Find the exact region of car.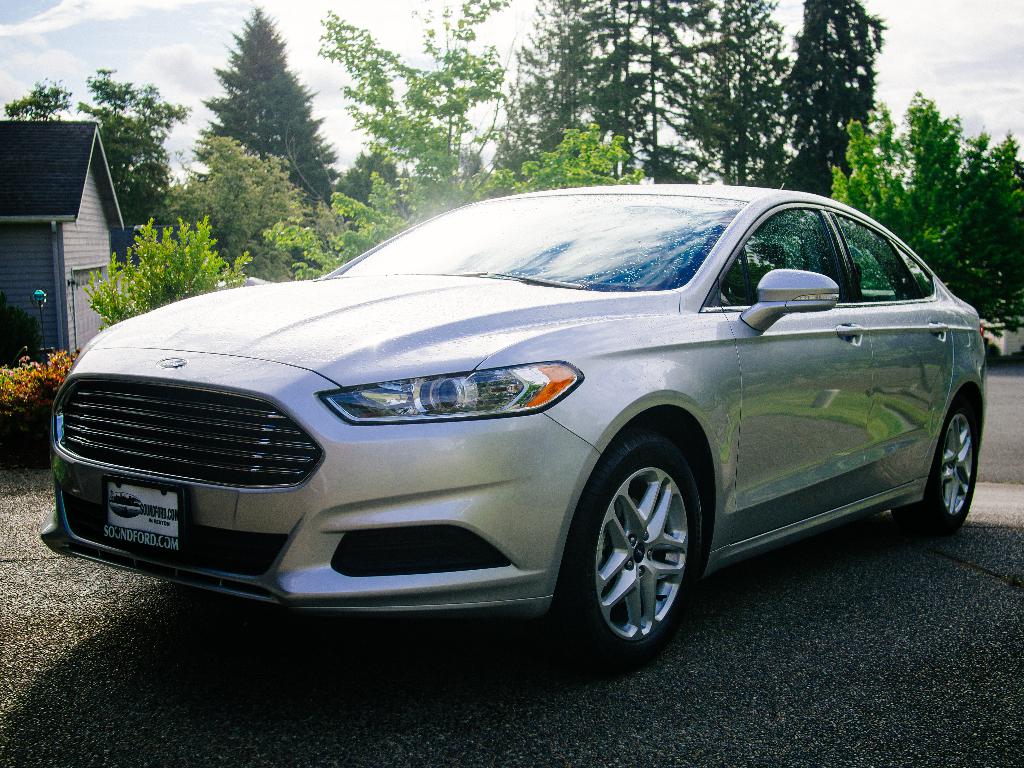
Exact region: <region>976, 307, 1023, 368</region>.
